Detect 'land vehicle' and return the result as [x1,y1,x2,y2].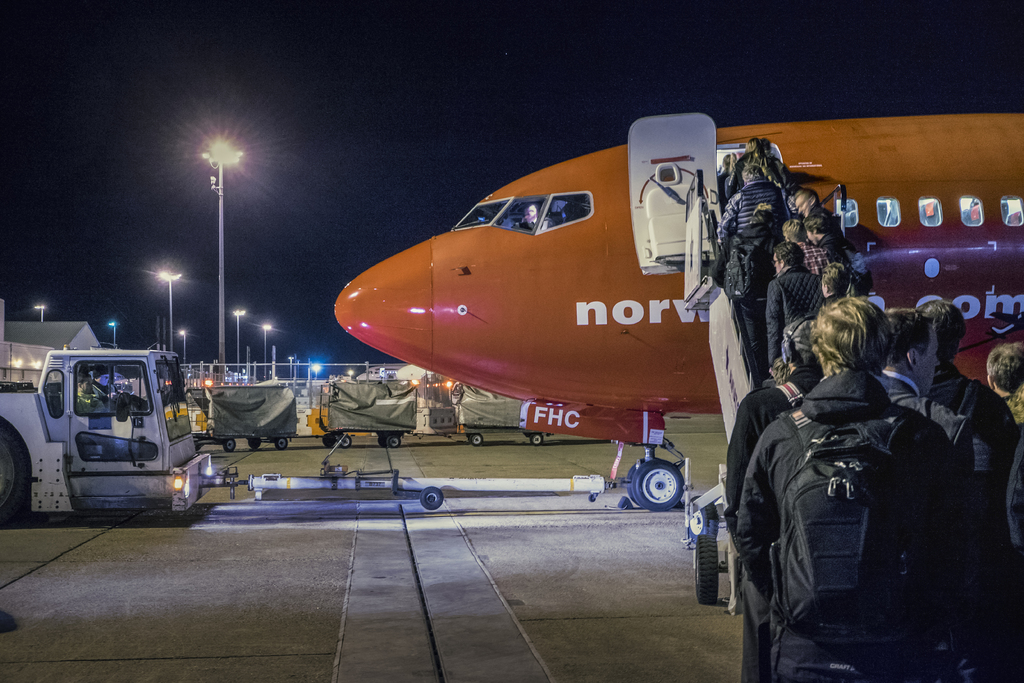
[0,347,238,518].
